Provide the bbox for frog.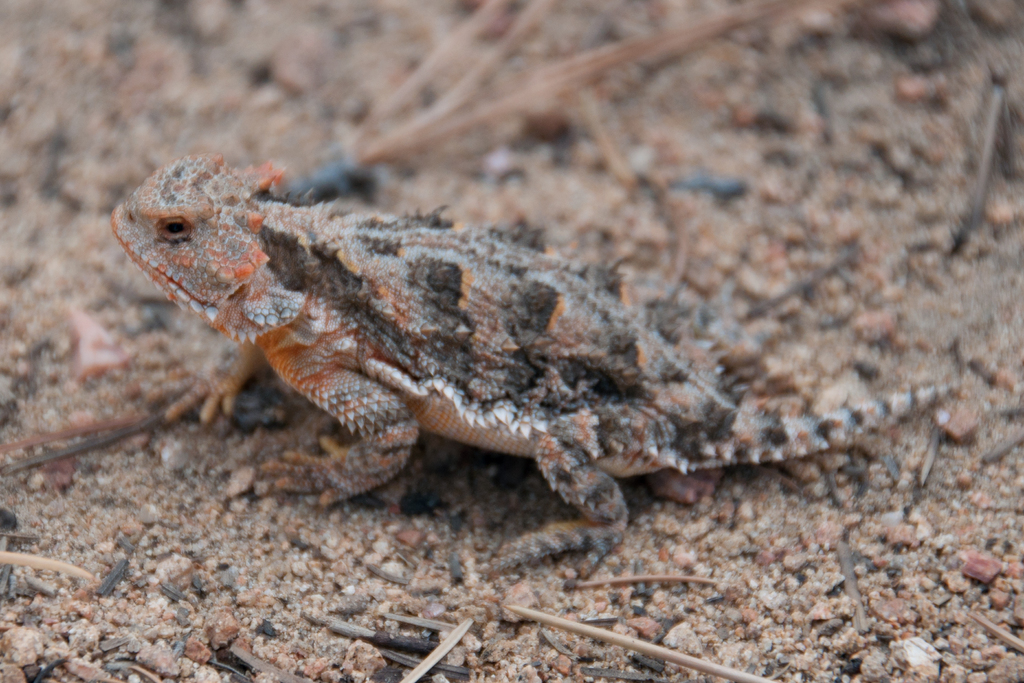
box=[114, 151, 957, 589].
